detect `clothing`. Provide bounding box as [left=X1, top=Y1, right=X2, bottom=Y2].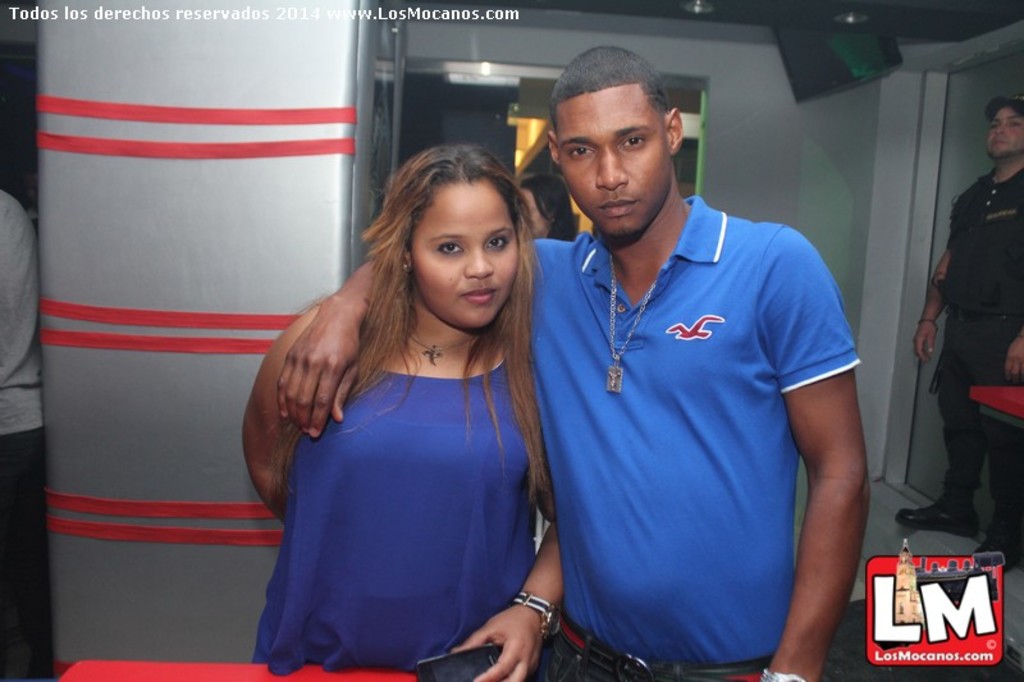
[left=535, top=178, right=852, bottom=668].
